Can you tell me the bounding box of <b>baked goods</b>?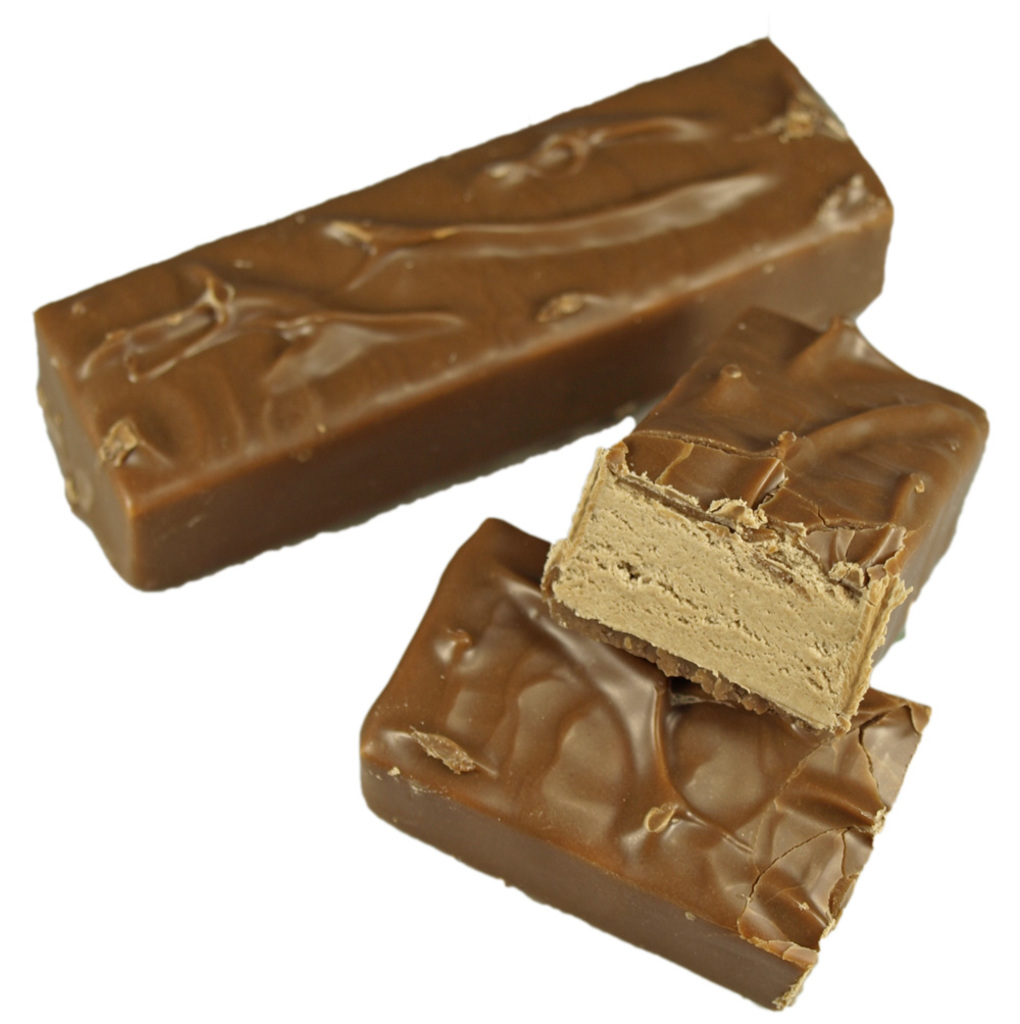
(26,24,888,598).
